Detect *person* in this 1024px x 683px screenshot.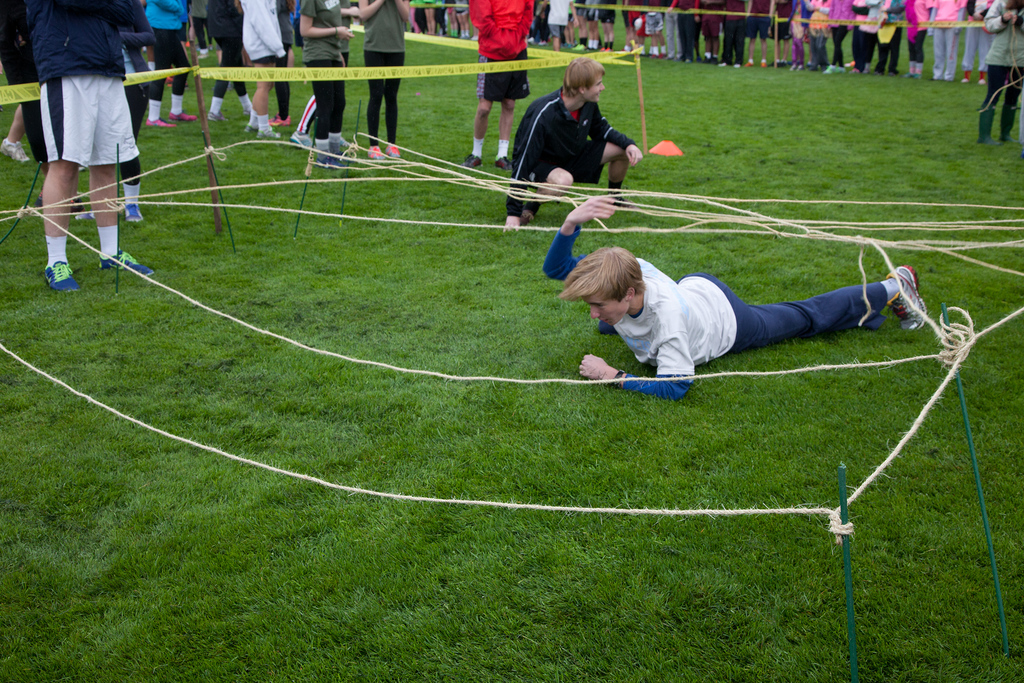
Detection: BBox(470, 24, 479, 40).
